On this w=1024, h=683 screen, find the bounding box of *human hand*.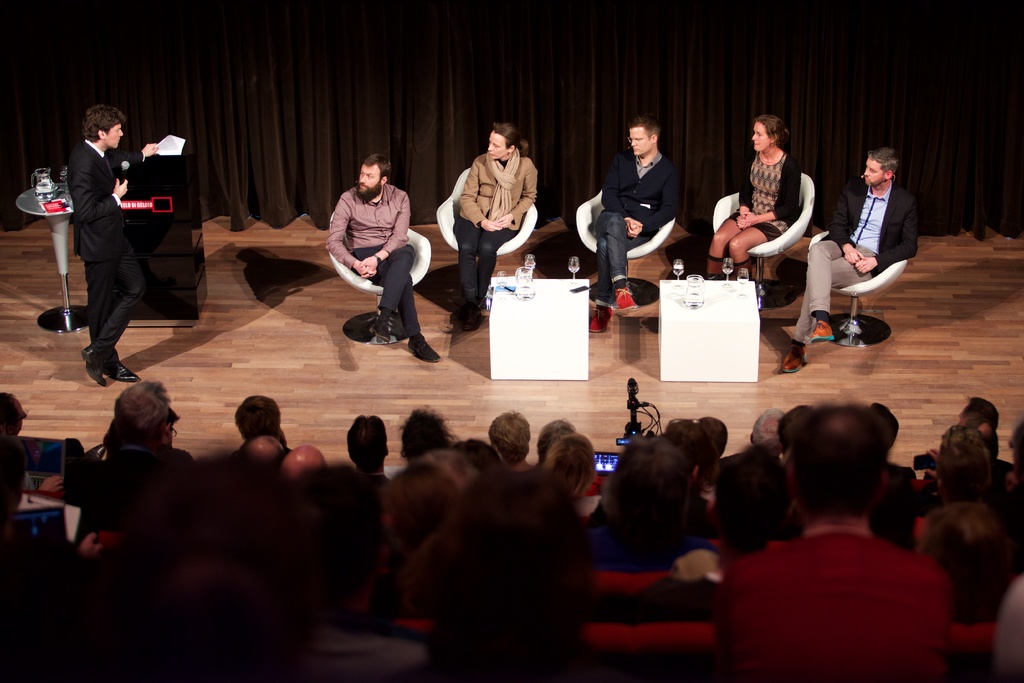
Bounding box: box(924, 447, 941, 478).
